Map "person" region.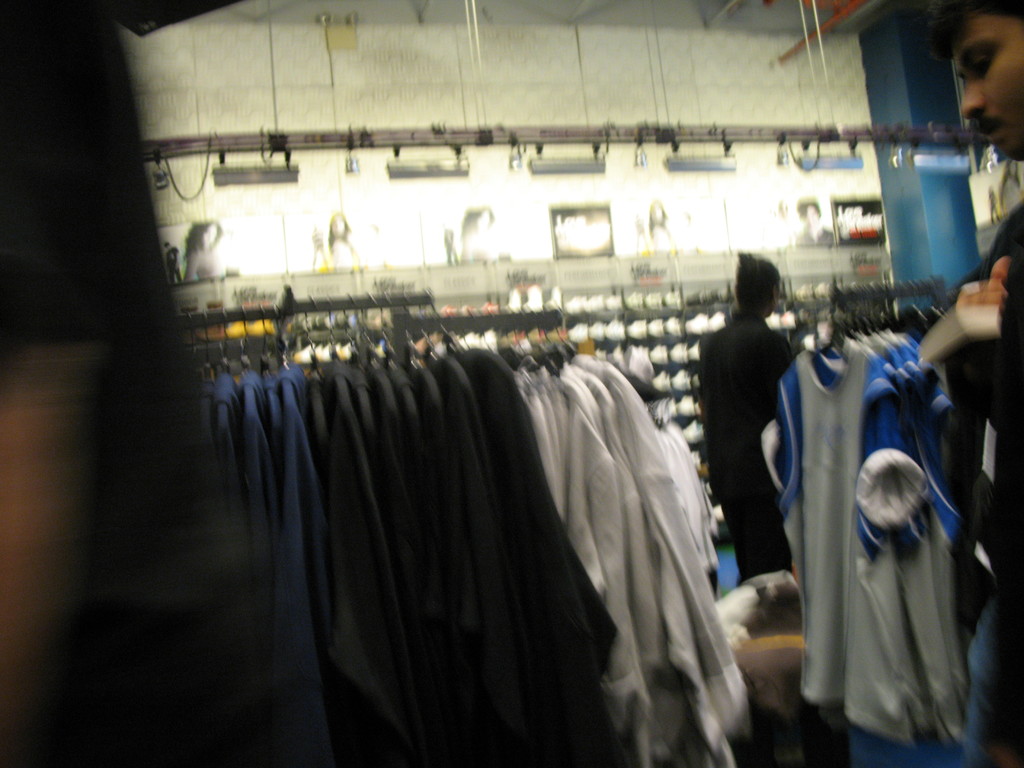
Mapped to (443,220,459,263).
